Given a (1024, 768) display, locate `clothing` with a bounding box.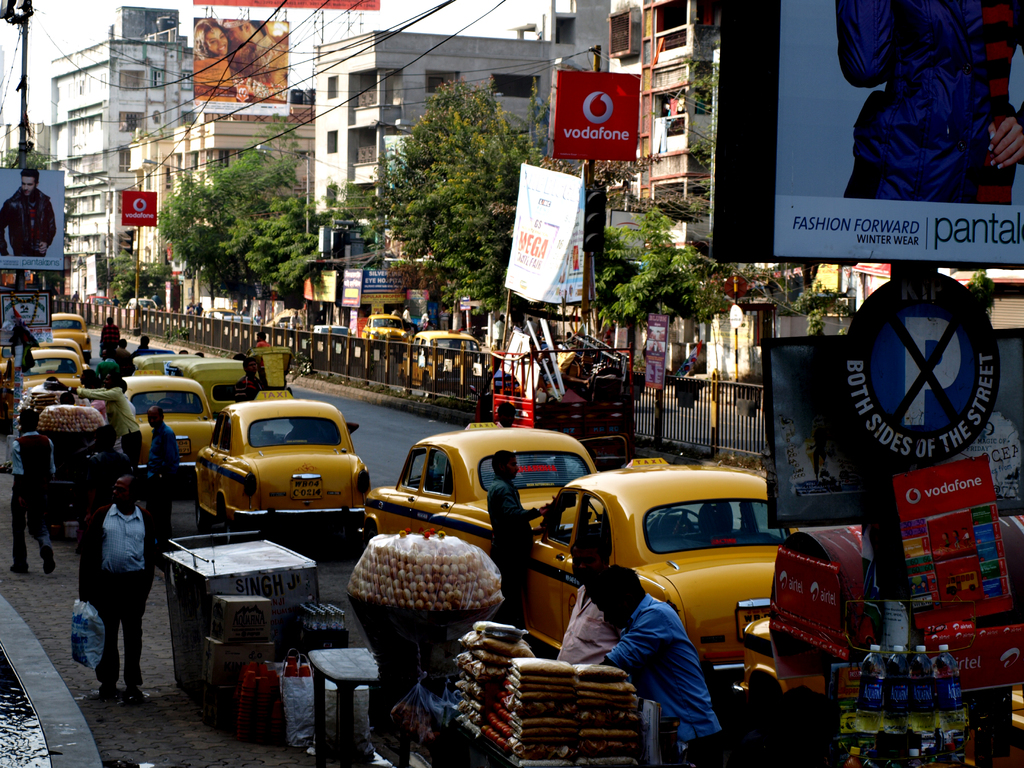
Located: l=557, t=585, r=637, b=662.
